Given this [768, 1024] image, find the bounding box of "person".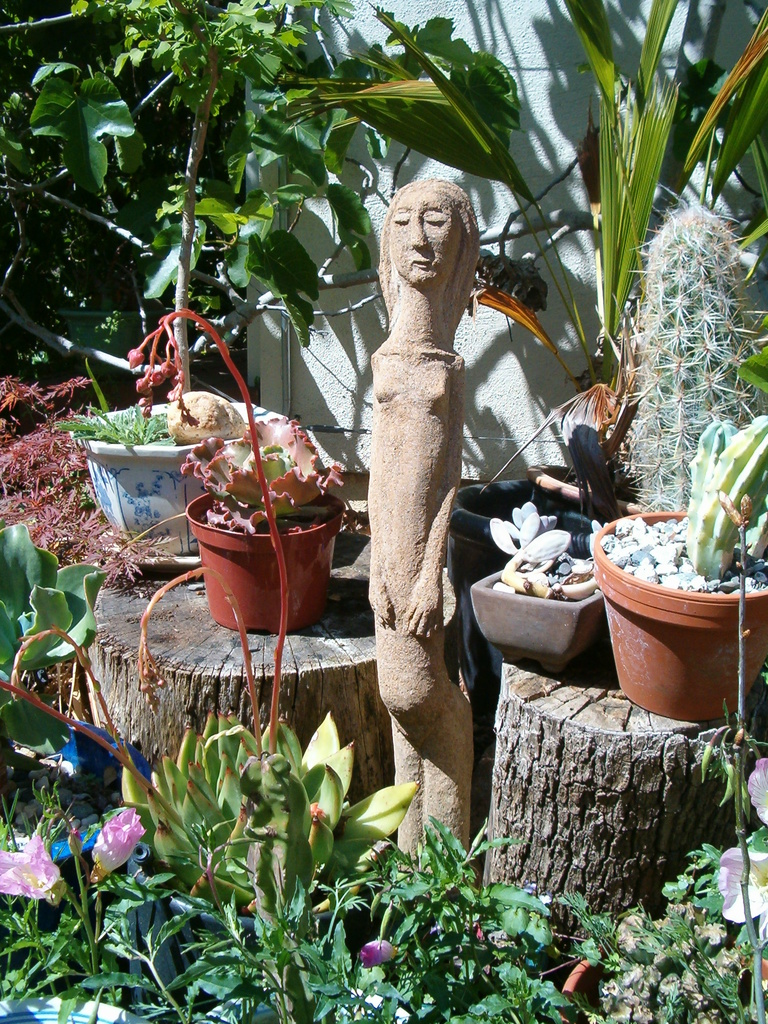
{"left": 328, "top": 164, "right": 471, "bottom": 916}.
